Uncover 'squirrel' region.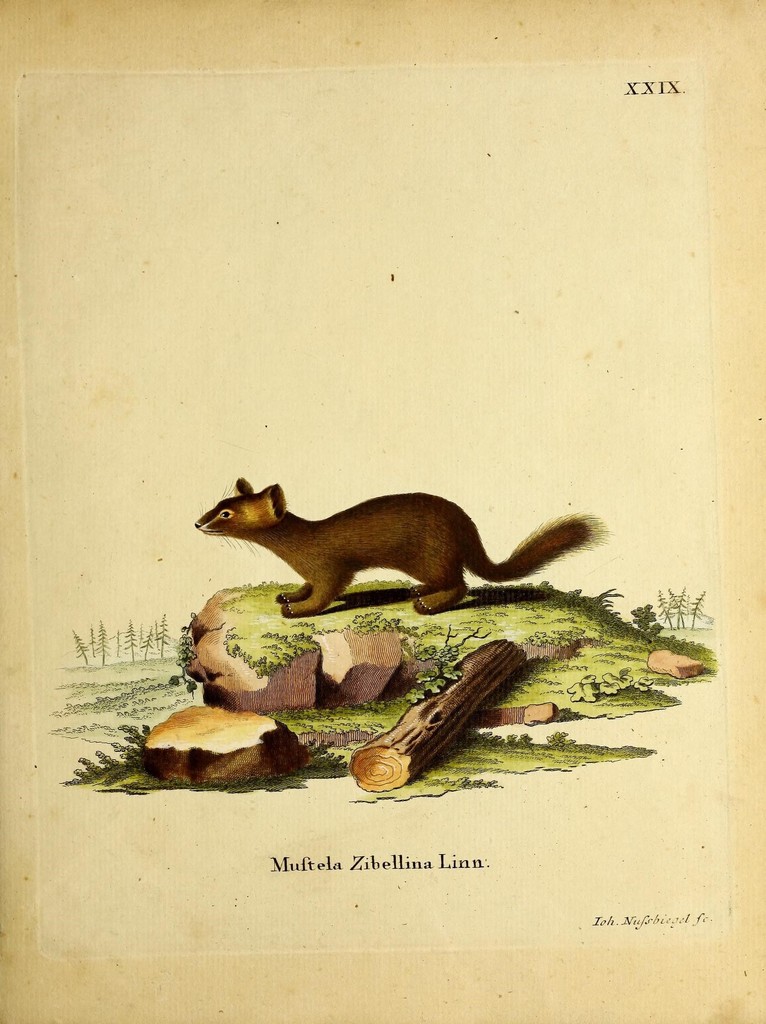
Uncovered: x1=190 y1=476 x2=613 y2=616.
